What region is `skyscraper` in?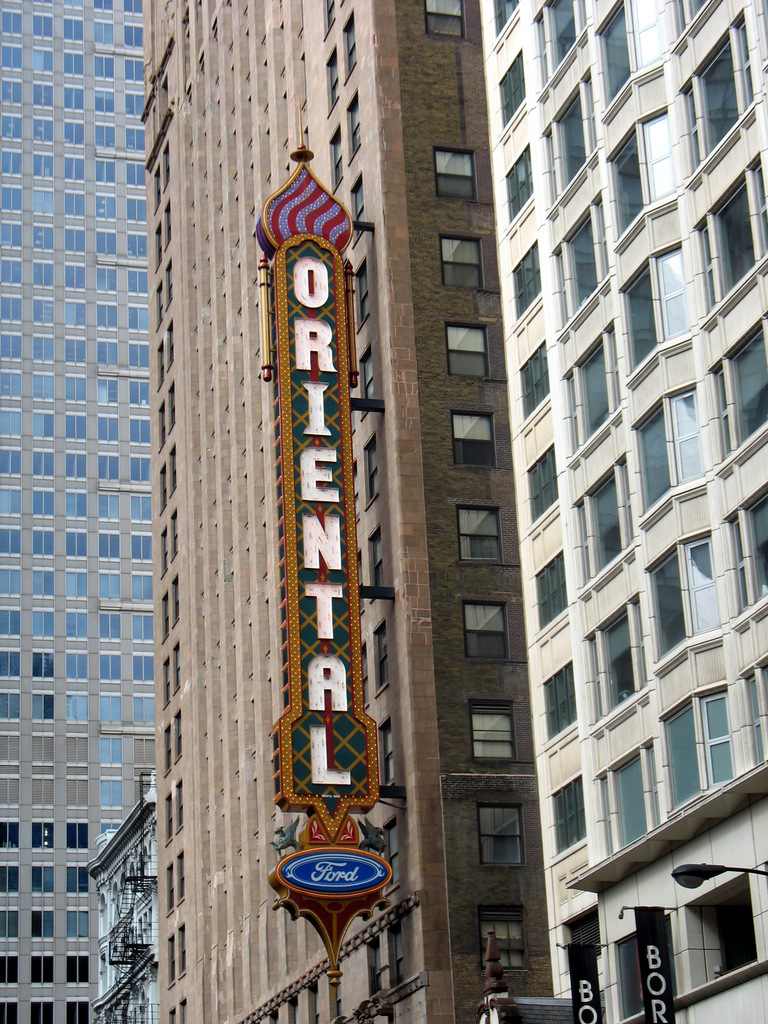
20,20,189,1023.
